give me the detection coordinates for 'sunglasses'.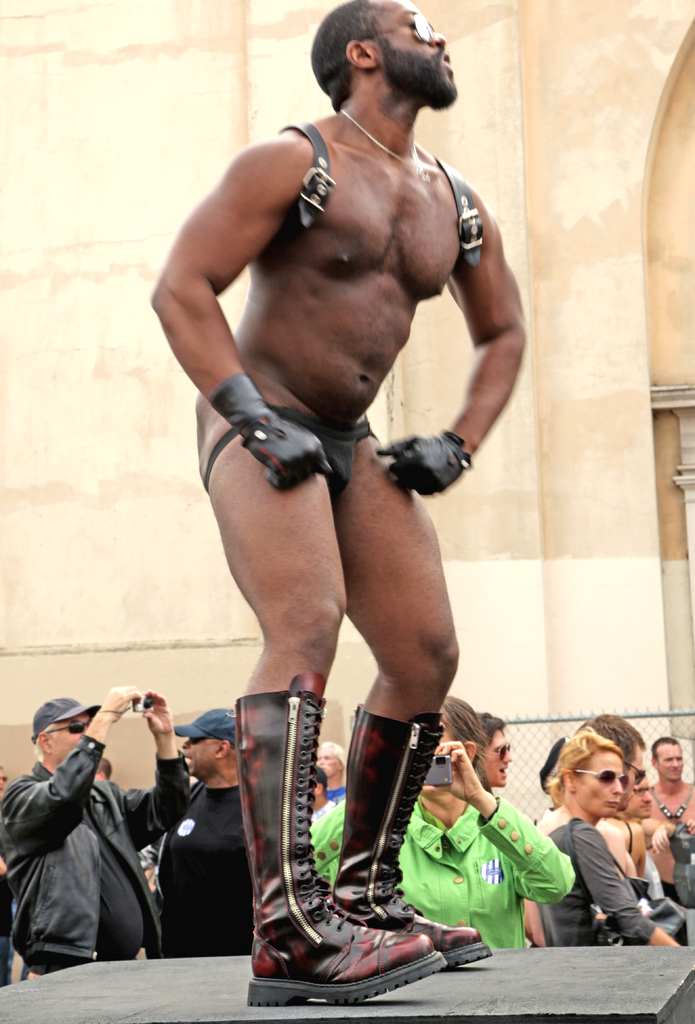
(x1=358, y1=14, x2=434, y2=44).
